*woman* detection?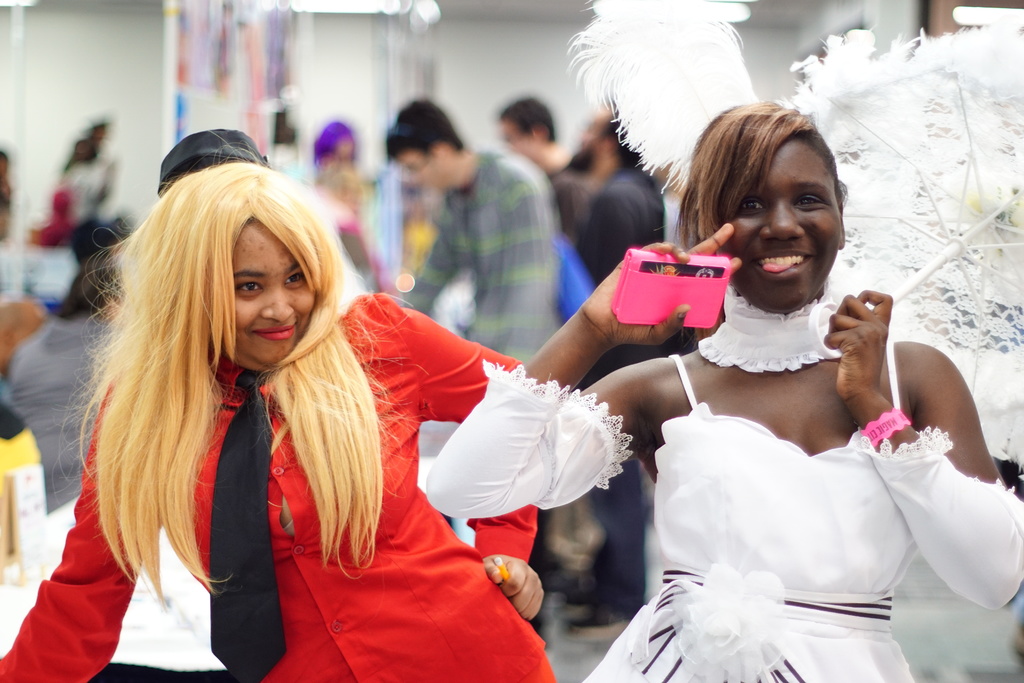
x1=417, y1=103, x2=1023, y2=682
